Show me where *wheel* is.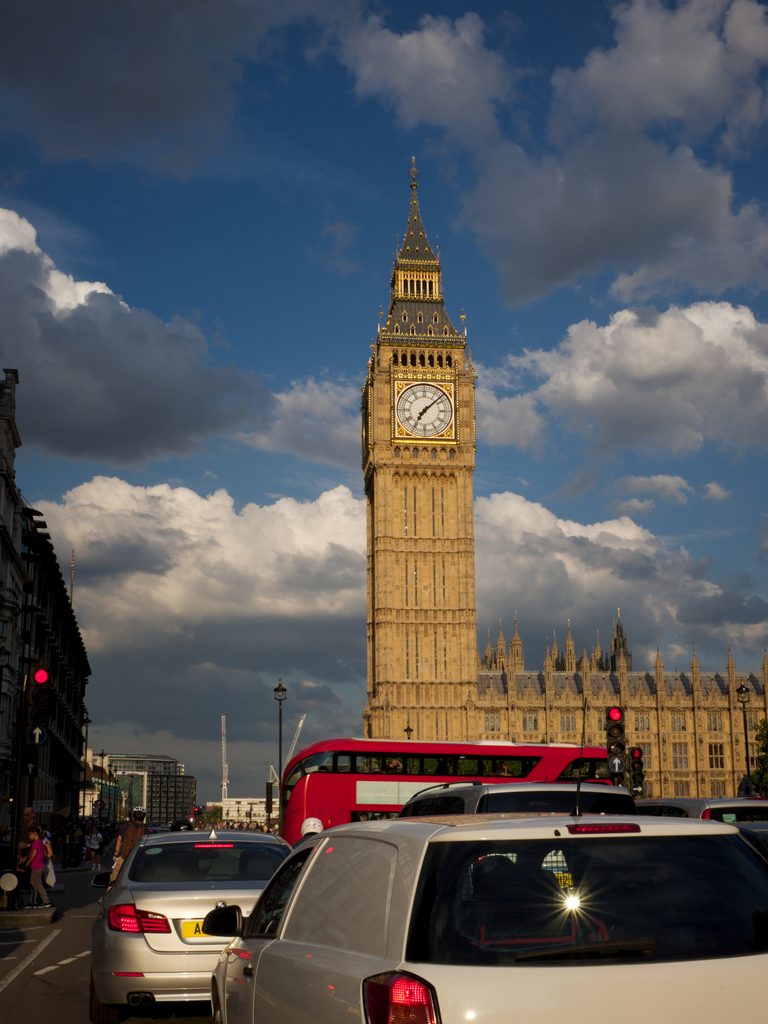
*wheel* is at x1=85 y1=971 x2=132 y2=1023.
